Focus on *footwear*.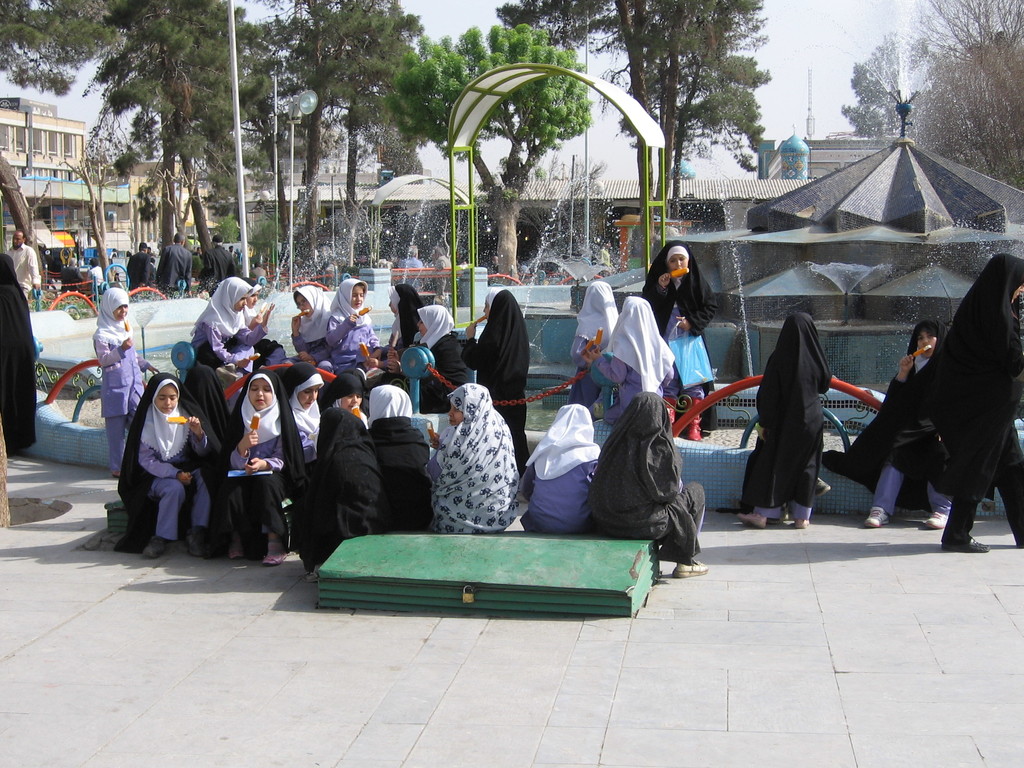
Focused at l=112, t=475, r=120, b=477.
